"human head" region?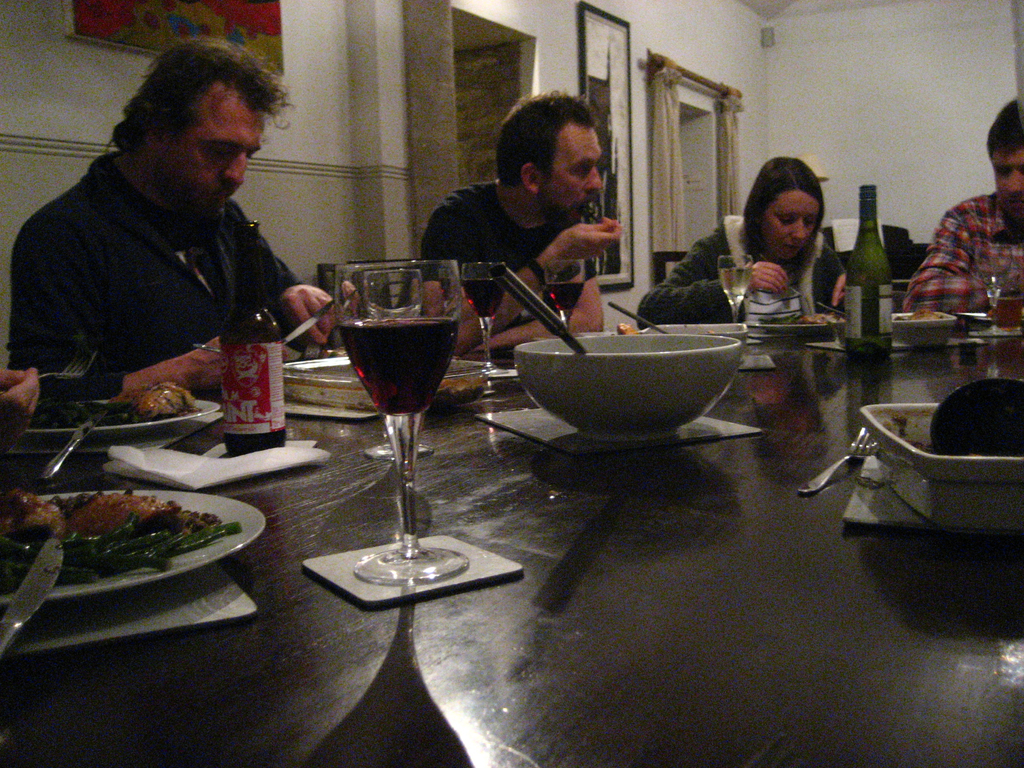
{"x1": 984, "y1": 97, "x2": 1023, "y2": 230}
